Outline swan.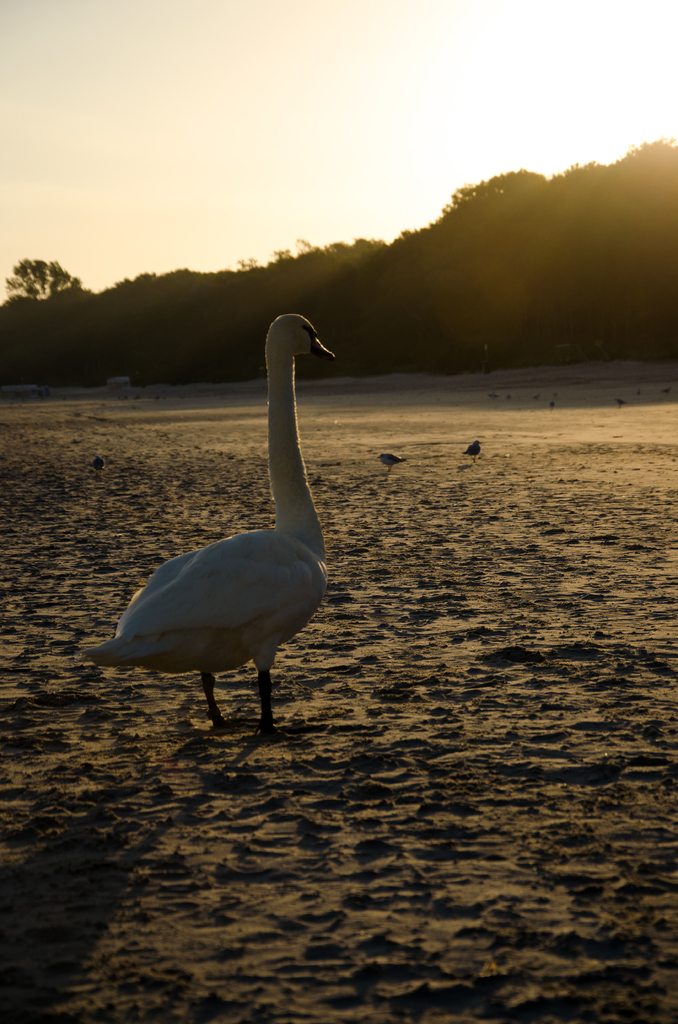
Outline: [366, 445, 414, 477].
